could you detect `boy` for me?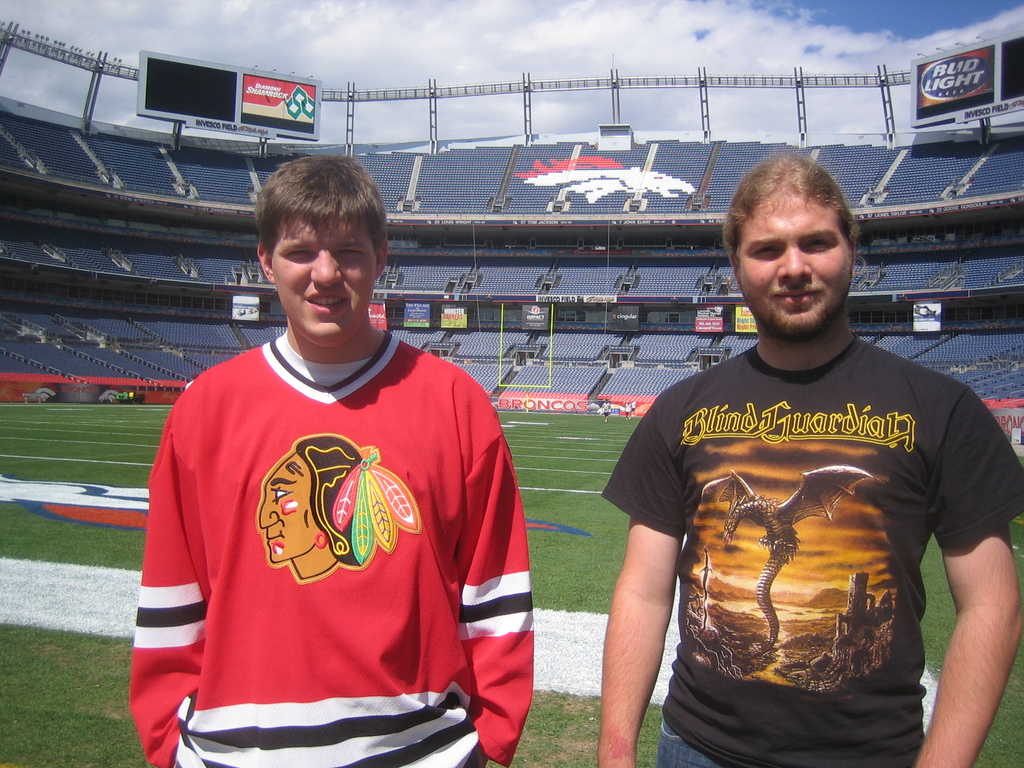
Detection result: box(128, 152, 535, 767).
